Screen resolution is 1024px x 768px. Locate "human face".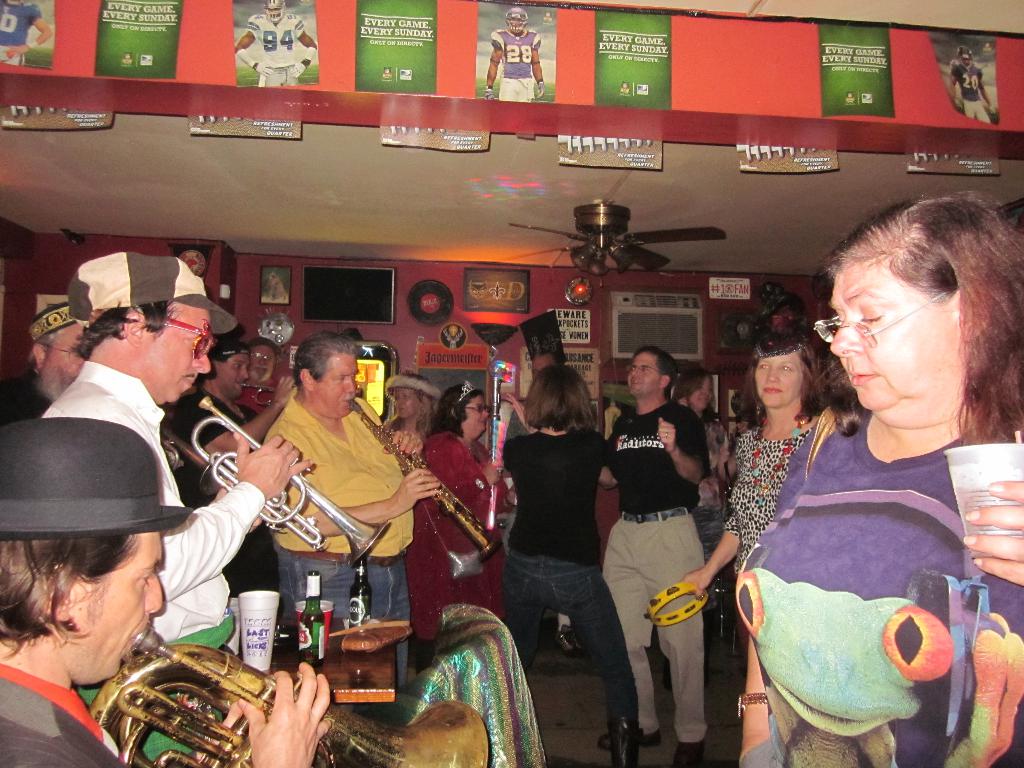
147:311:210:398.
